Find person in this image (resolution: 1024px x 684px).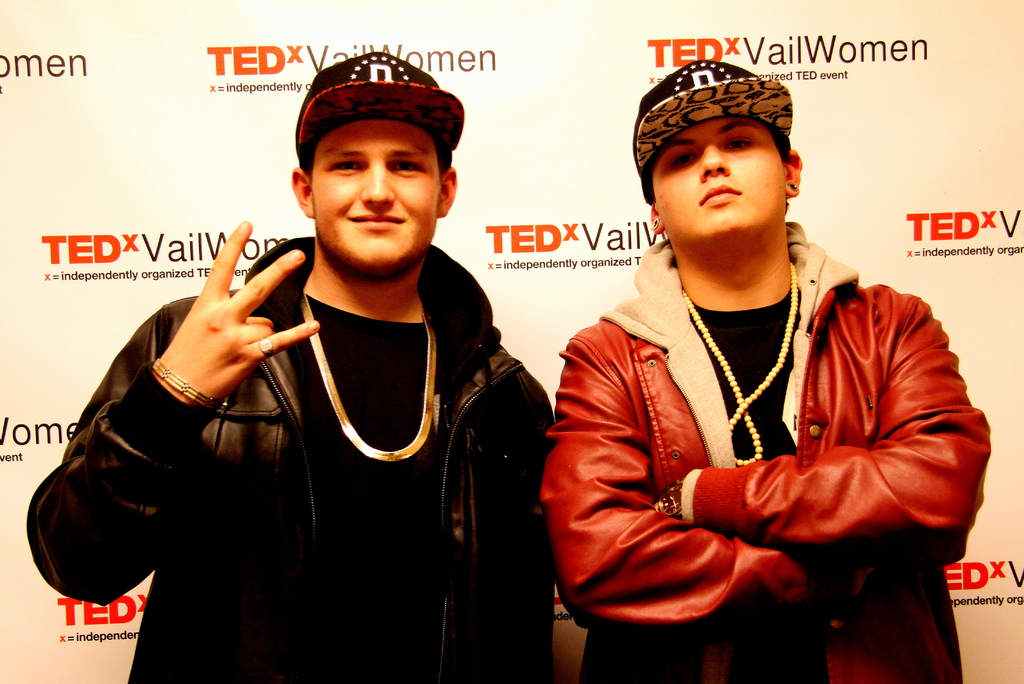
22,42,554,683.
